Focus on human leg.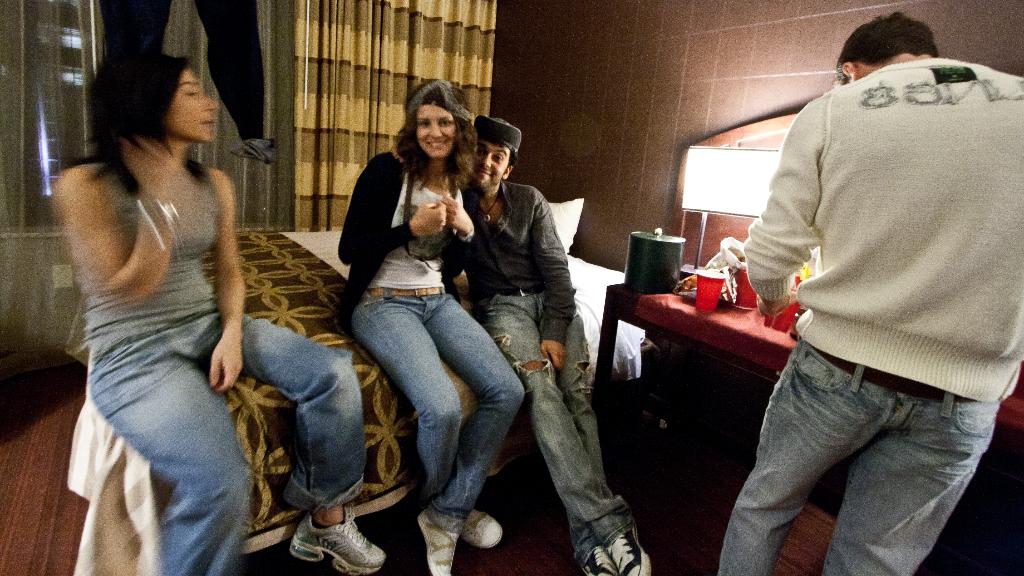
Focused at 820, 371, 1001, 573.
